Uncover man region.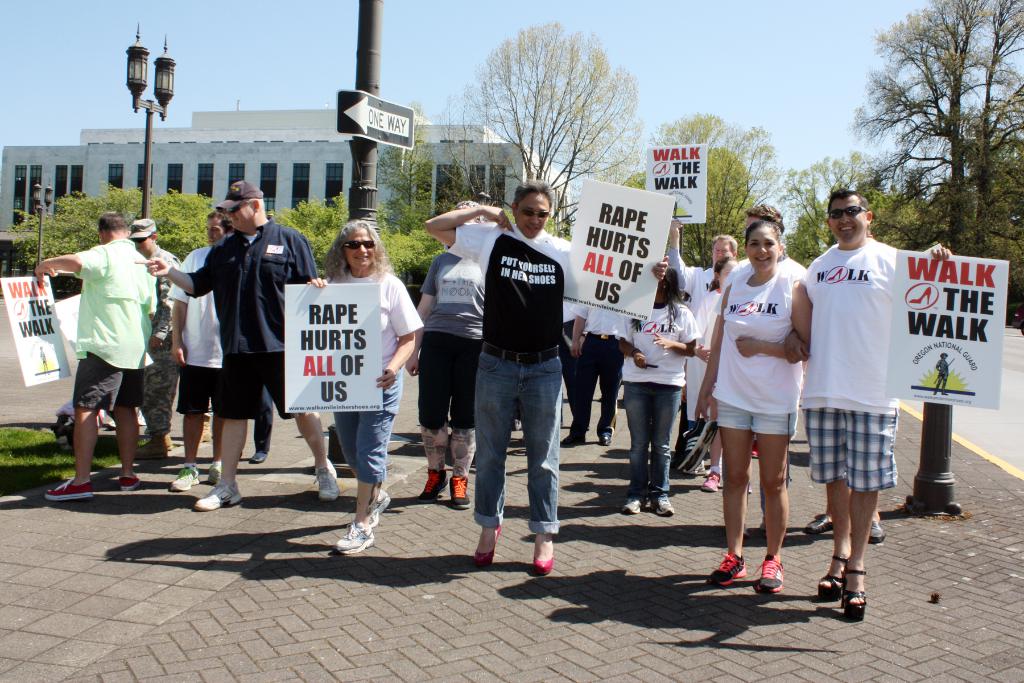
Uncovered: left=688, top=234, right=735, bottom=315.
